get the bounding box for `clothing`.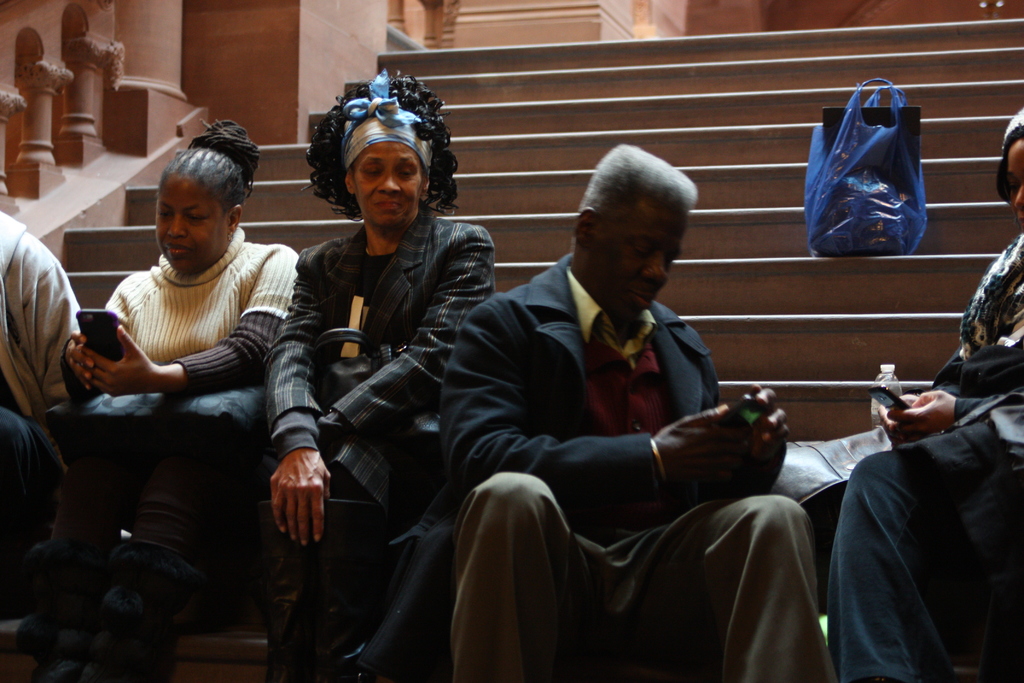
x1=68, y1=222, x2=299, y2=402.
